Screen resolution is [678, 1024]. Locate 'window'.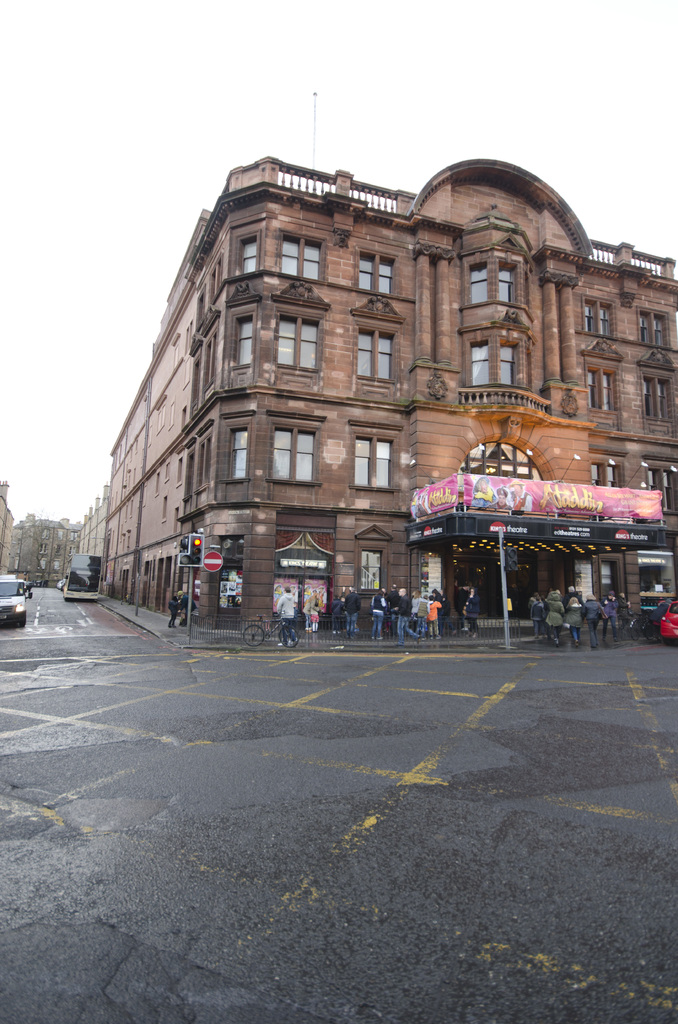
<region>362, 554, 381, 593</region>.
